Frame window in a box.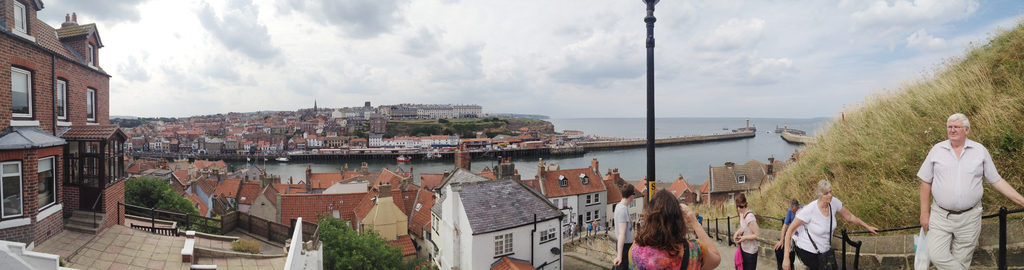
[586, 194, 591, 205].
